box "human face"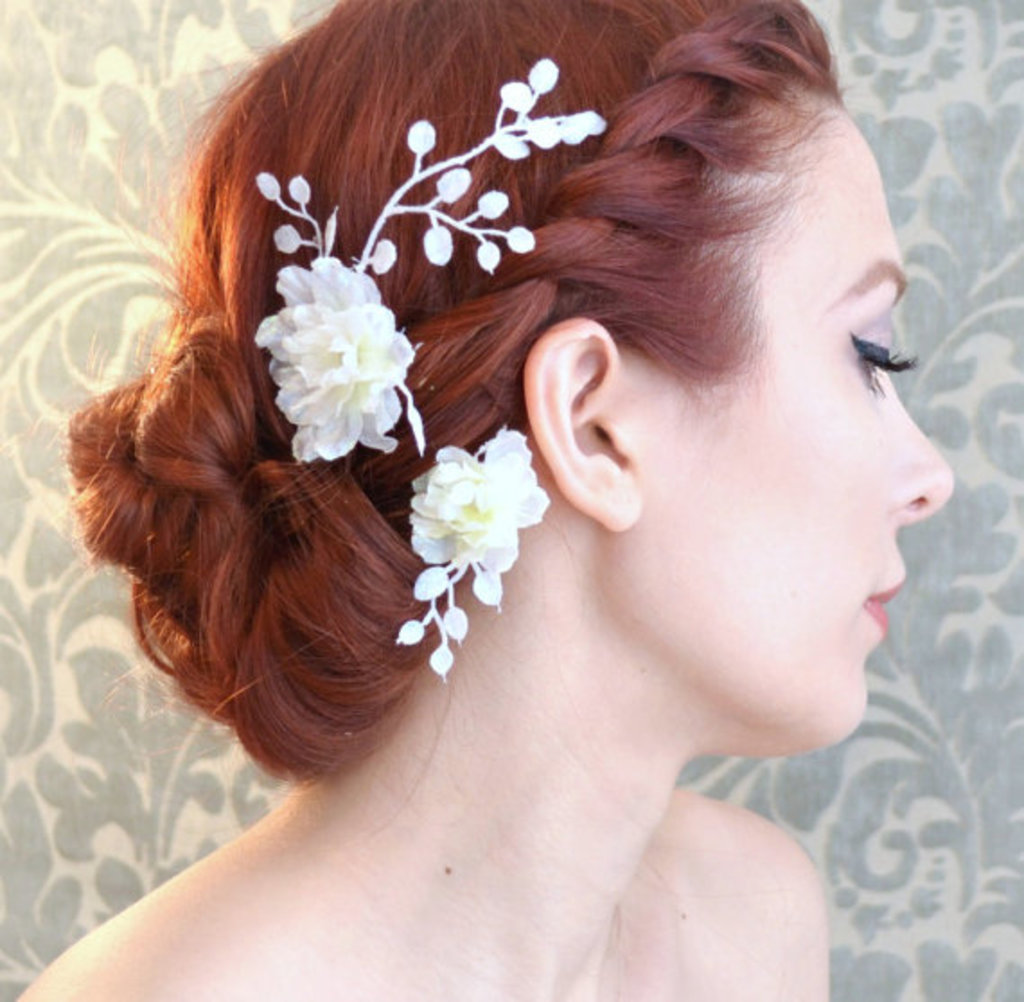
BBox(640, 122, 943, 740)
